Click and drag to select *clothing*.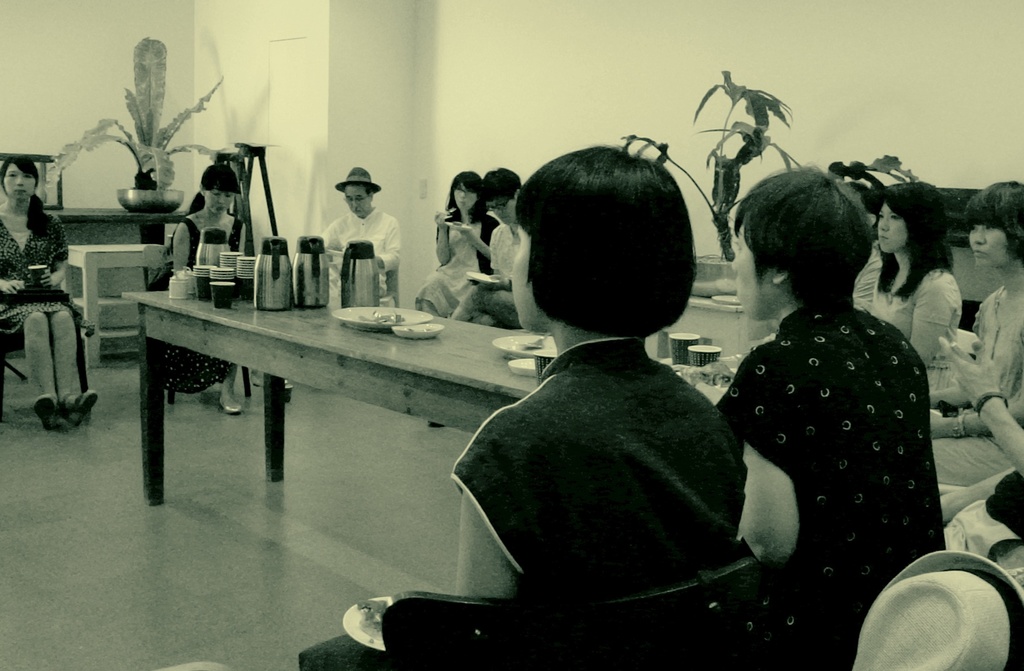
Selection: 406,214,472,321.
